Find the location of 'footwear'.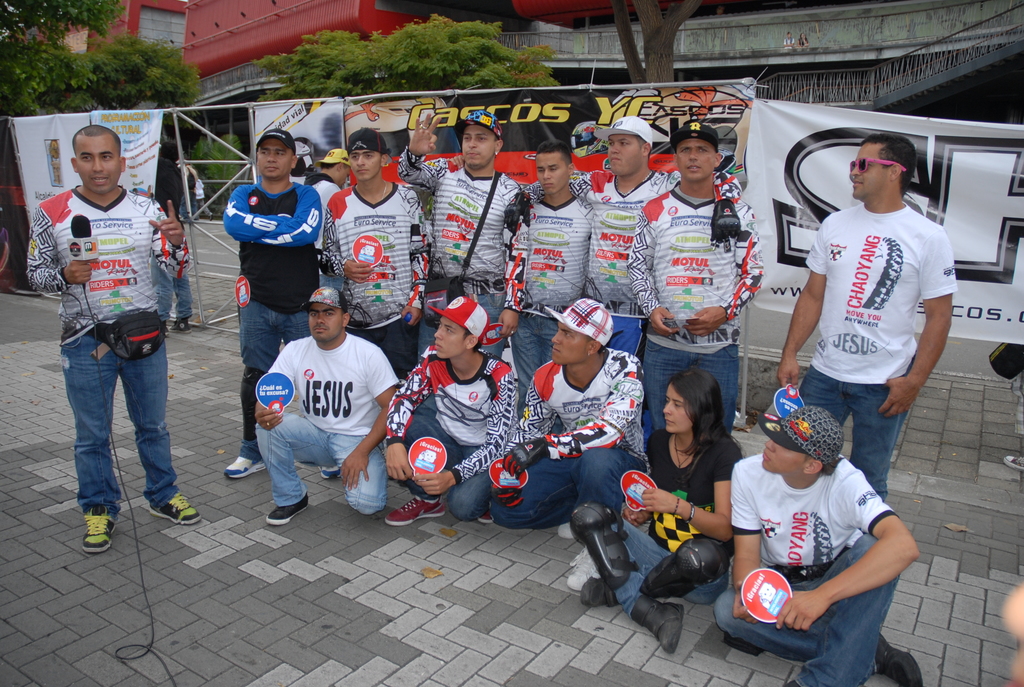
Location: l=225, t=455, r=267, b=477.
